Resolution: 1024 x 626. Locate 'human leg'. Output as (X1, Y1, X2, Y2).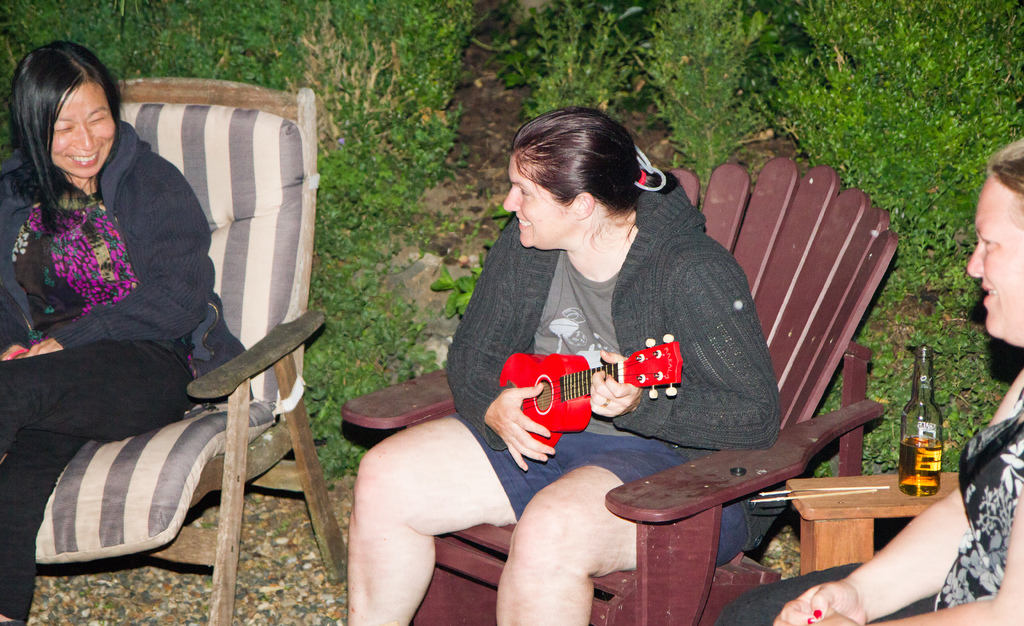
(351, 416, 566, 625).
